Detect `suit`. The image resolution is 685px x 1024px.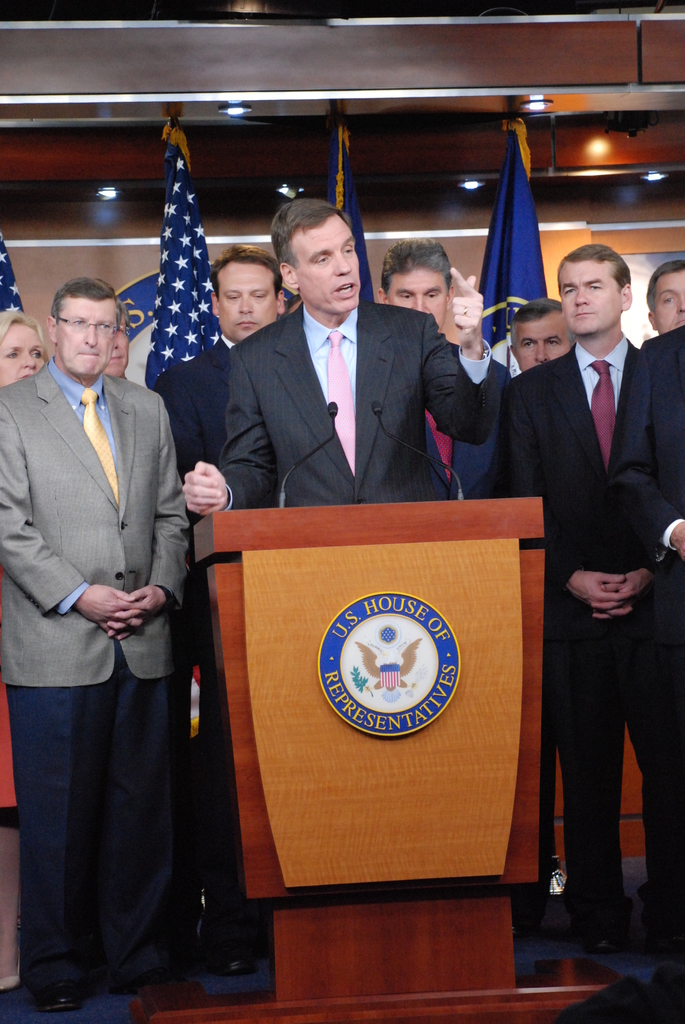
BBox(15, 228, 186, 1009).
